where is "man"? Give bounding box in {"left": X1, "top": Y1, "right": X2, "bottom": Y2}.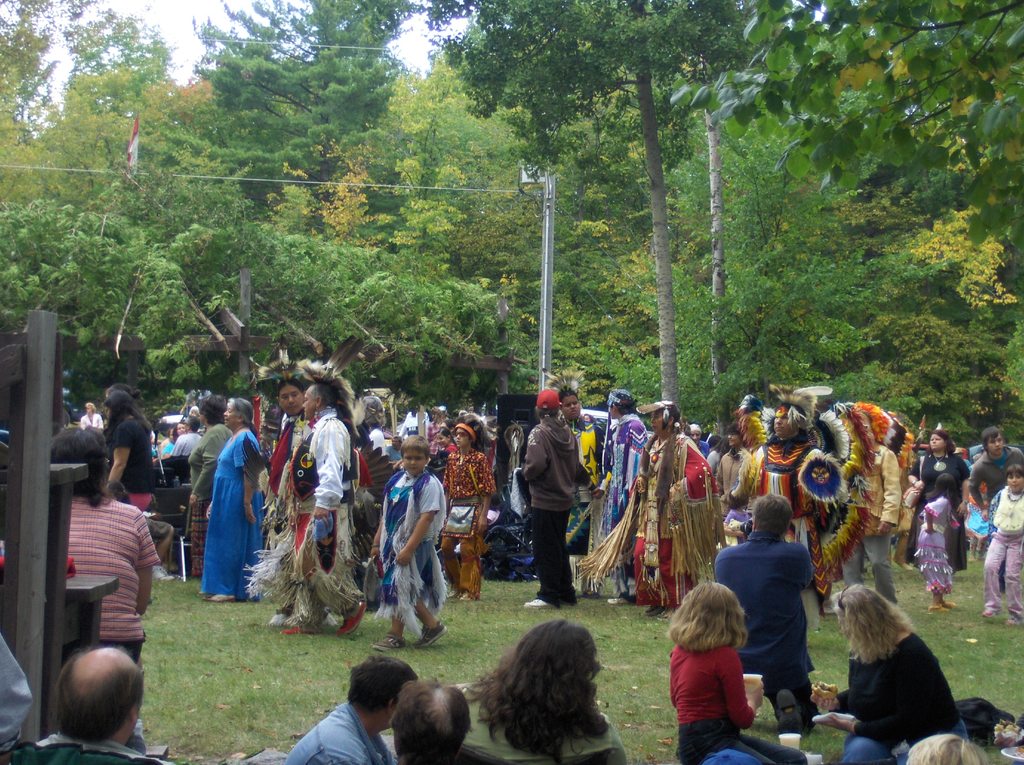
{"left": 170, "top": 416, "right": 202, "bottom": 456}.
